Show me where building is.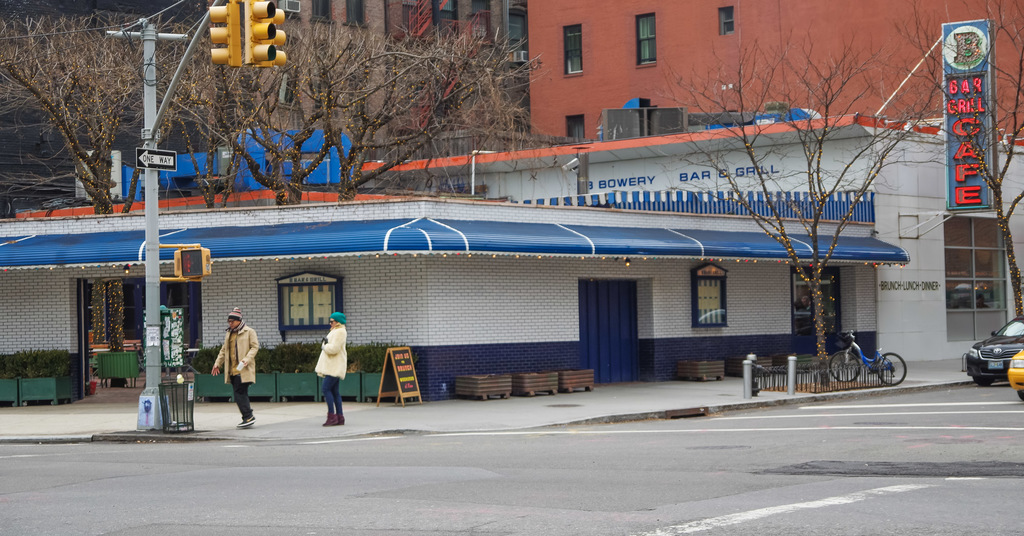
building is at <region>0, 104, 1023, 406</region>.
